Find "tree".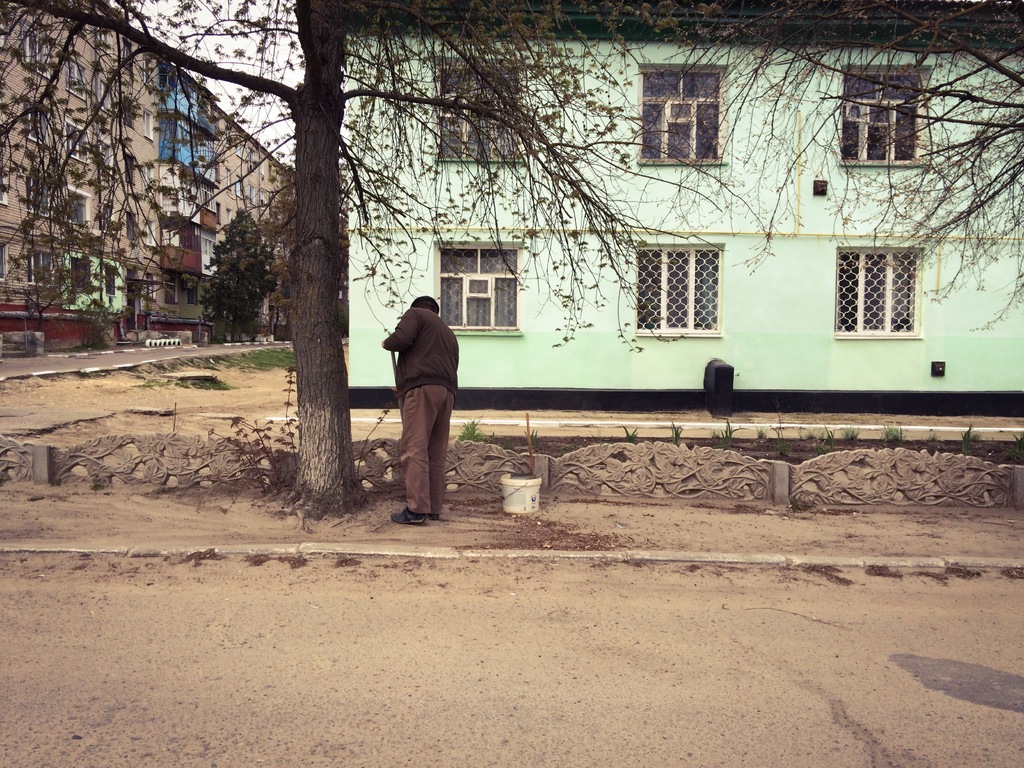
<bbox>198, 205, 285, 339</bbox>.
